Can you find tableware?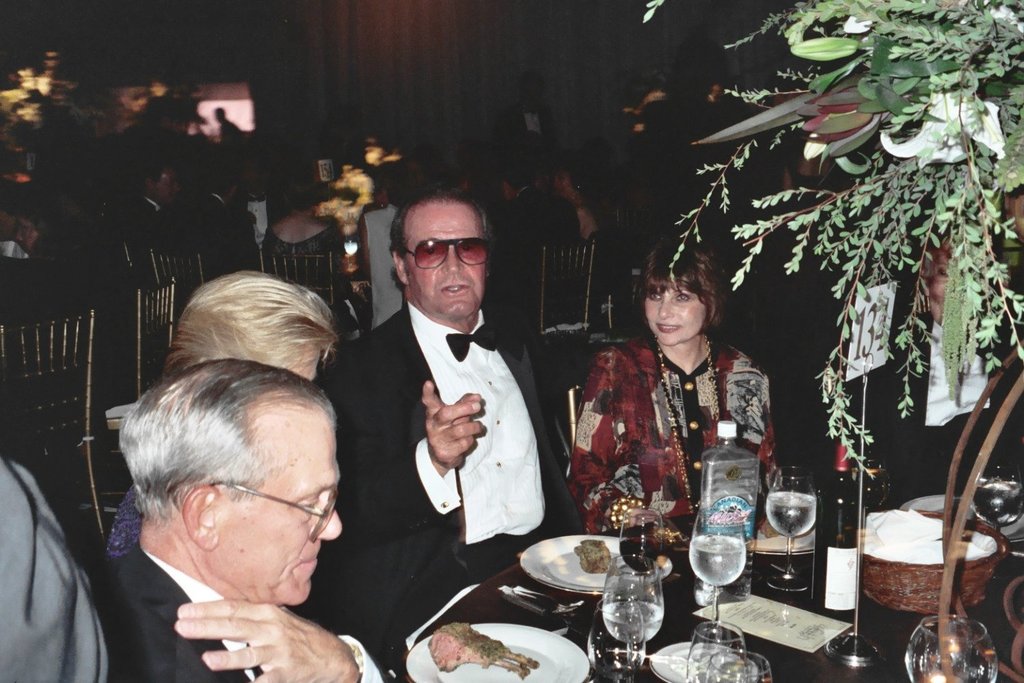
Yes, bounding box: region(685, 617, 747, 682).
